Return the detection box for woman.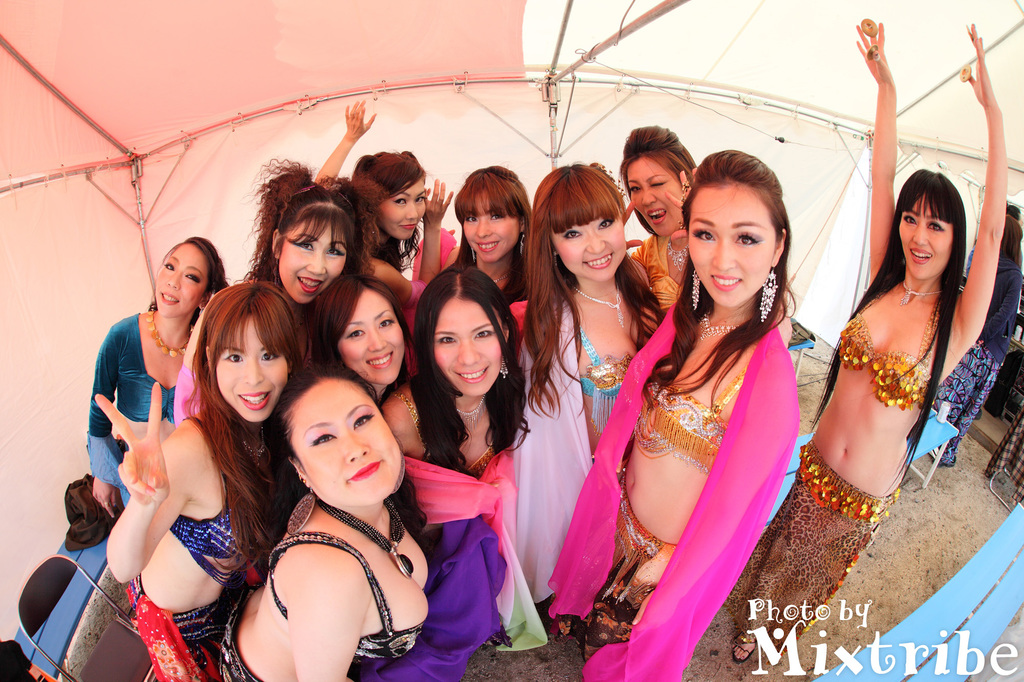
locate(724, 14, 1009, 667).
